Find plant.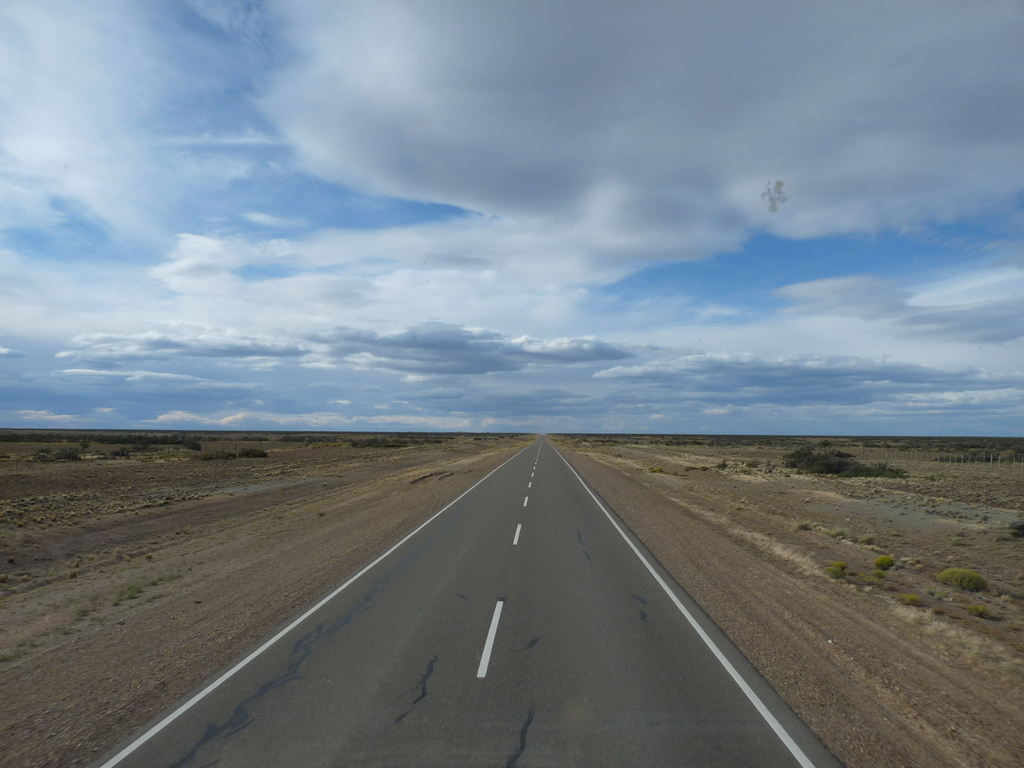
<box>997,593,1017,611</box>.
